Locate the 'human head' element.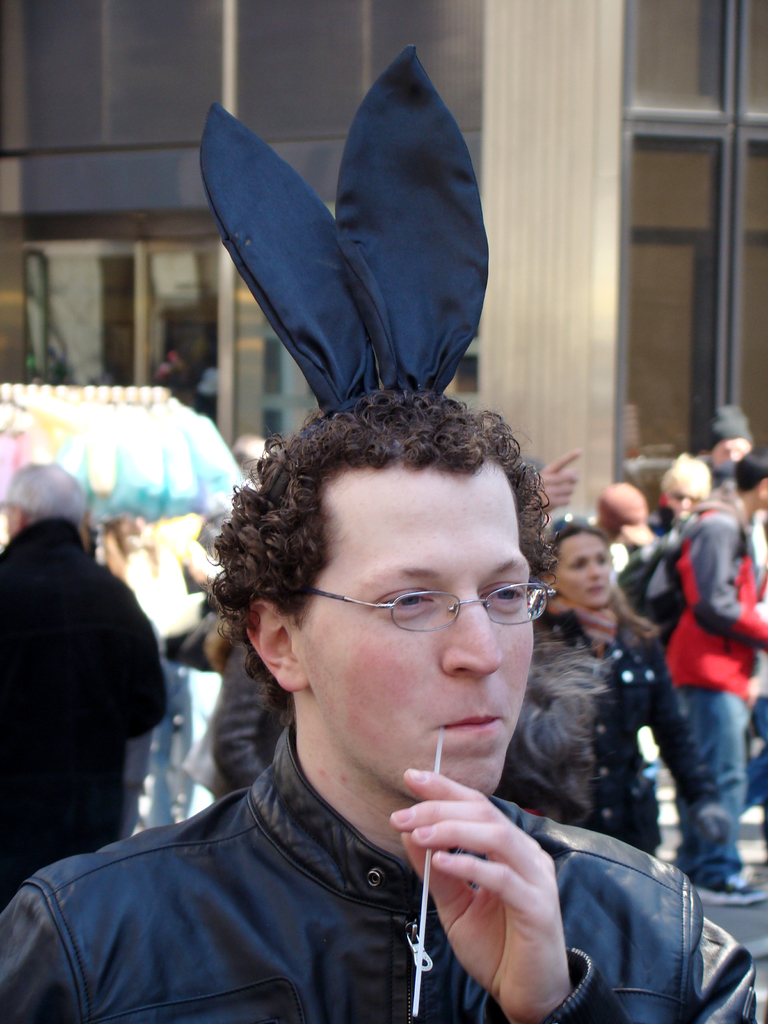
Element bbox: (left=708, top=463, right=742, bottom=500).
